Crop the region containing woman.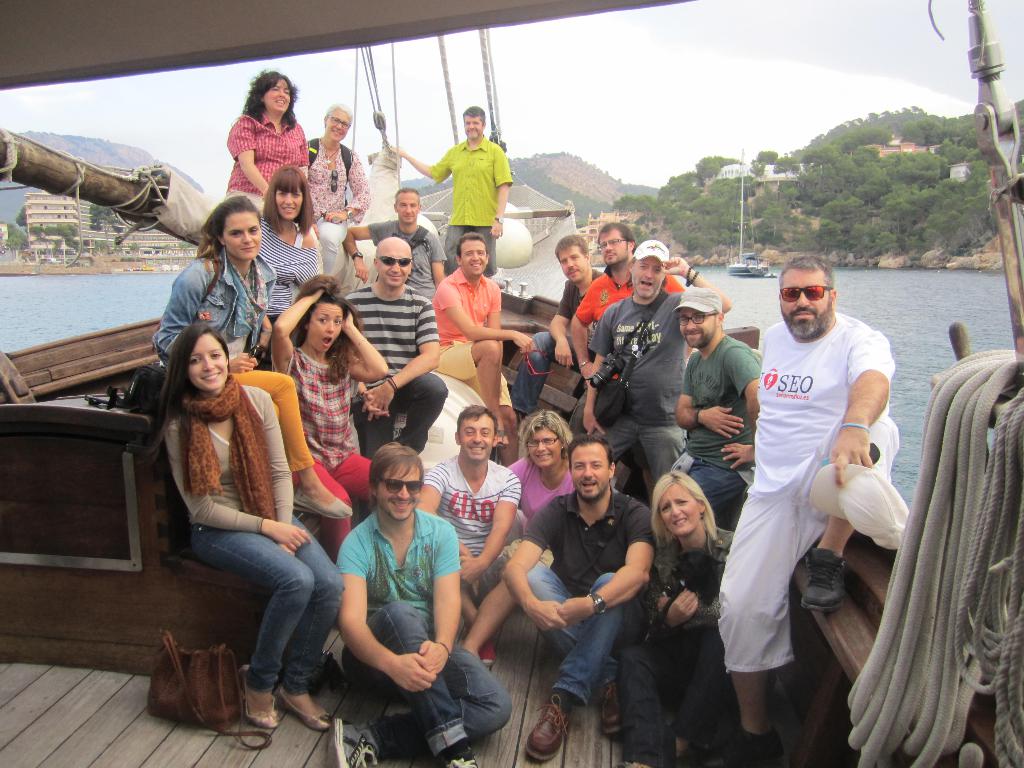
Crop region: crop(225, 68, 312, 212).
